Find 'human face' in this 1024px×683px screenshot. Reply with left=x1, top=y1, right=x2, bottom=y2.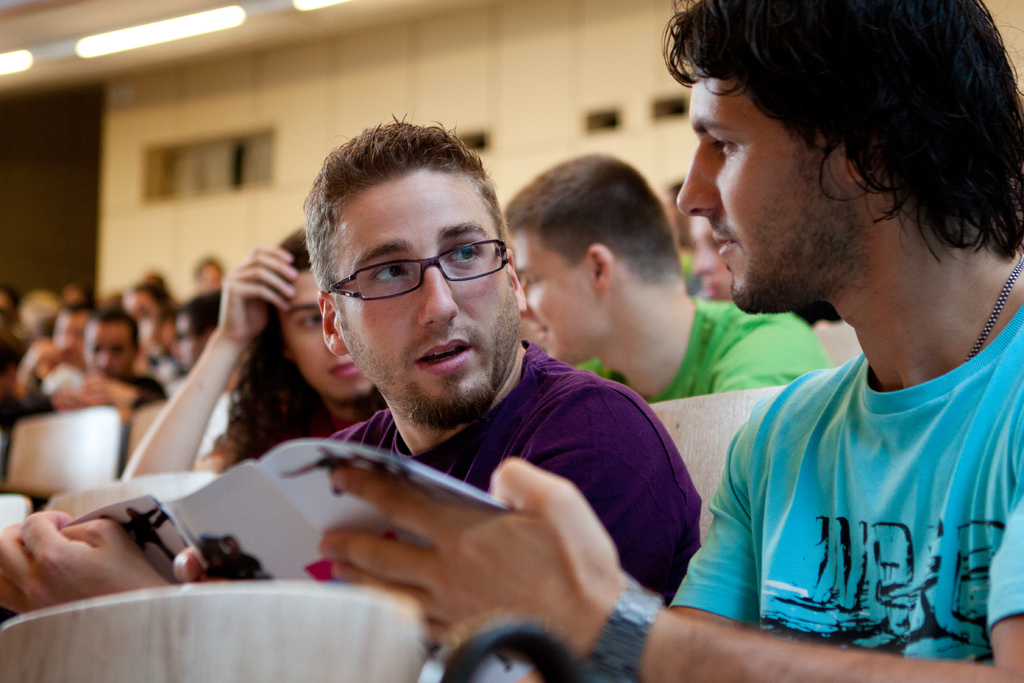
left=333, top=167, right=521, bottom=432.
